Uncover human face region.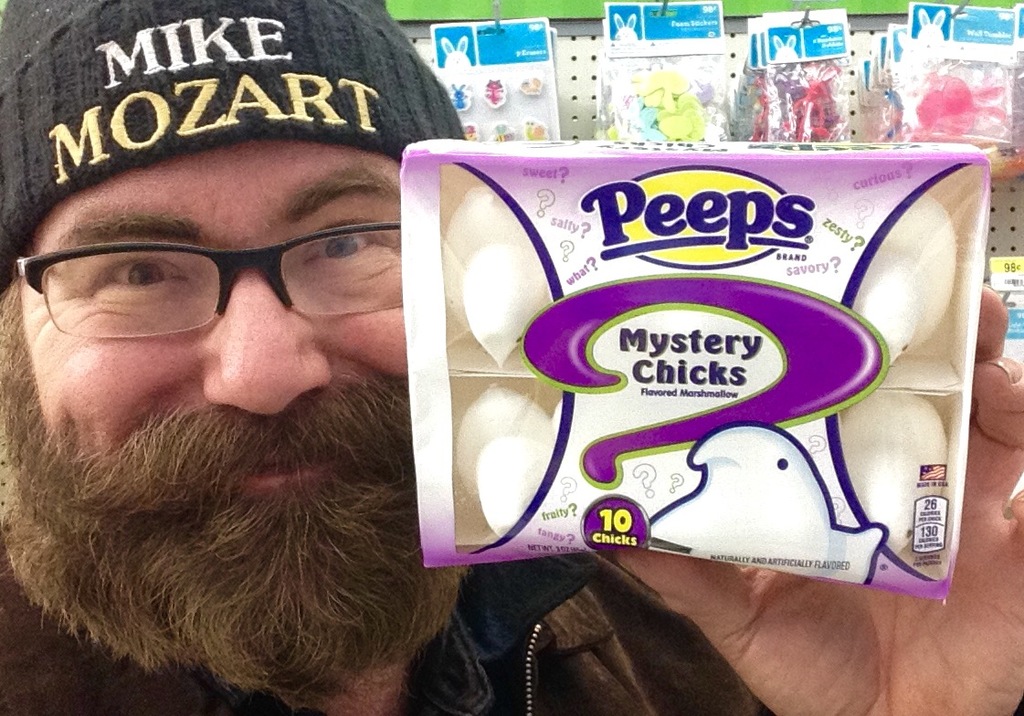
Uncovered: bbox=[0, 142, 465, 659].
